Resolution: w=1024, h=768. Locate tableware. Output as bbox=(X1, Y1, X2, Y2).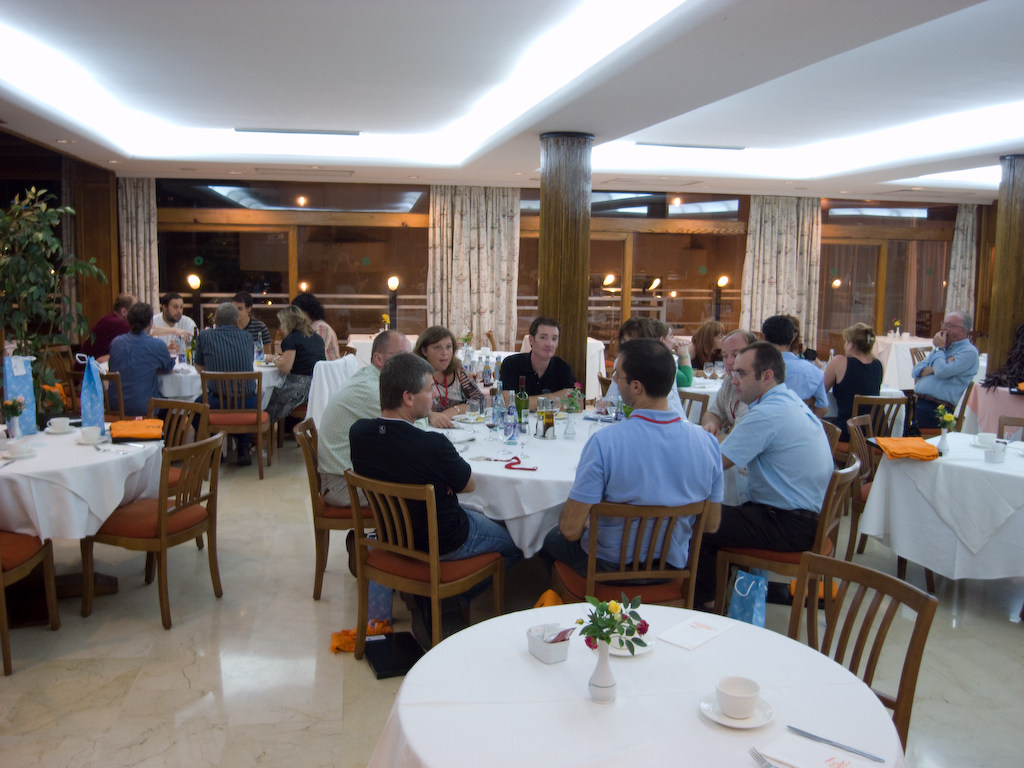
bbox=(564, 412, 575, 439).
